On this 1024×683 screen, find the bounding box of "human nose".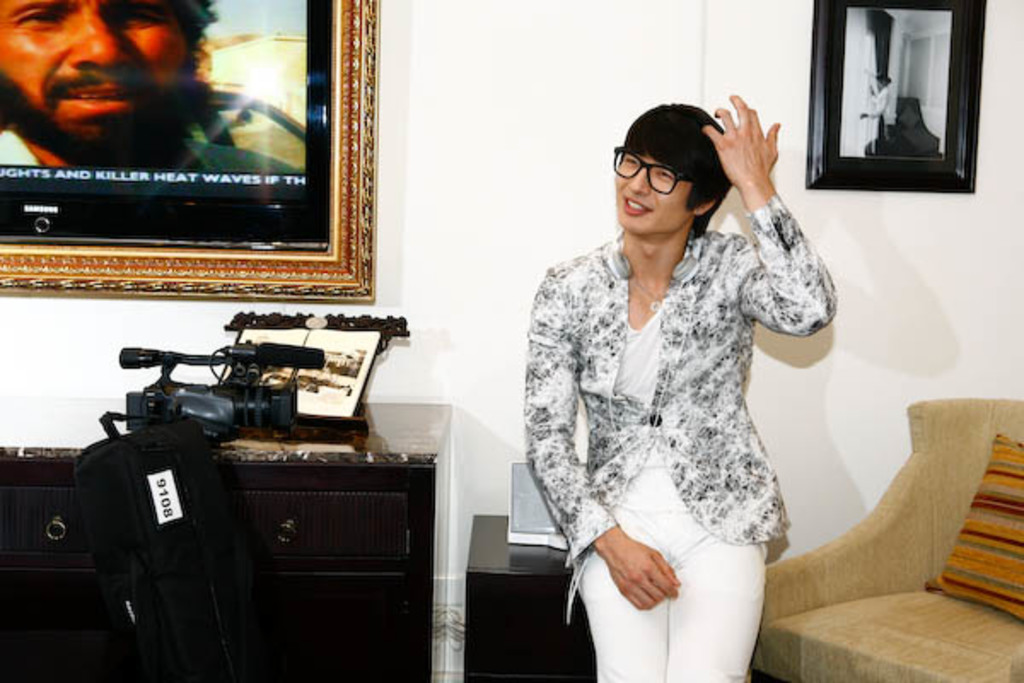
Bounding box: (x1=61, y1=0, x2=130, y2=75).
